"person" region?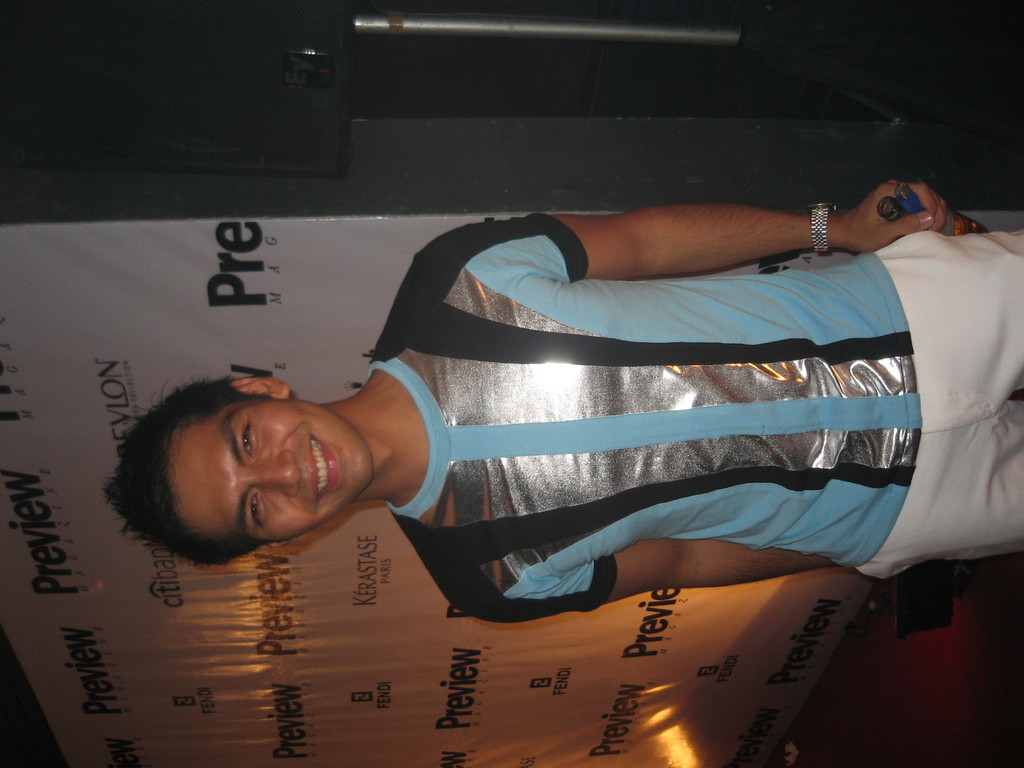
(102,177,1023,624)
